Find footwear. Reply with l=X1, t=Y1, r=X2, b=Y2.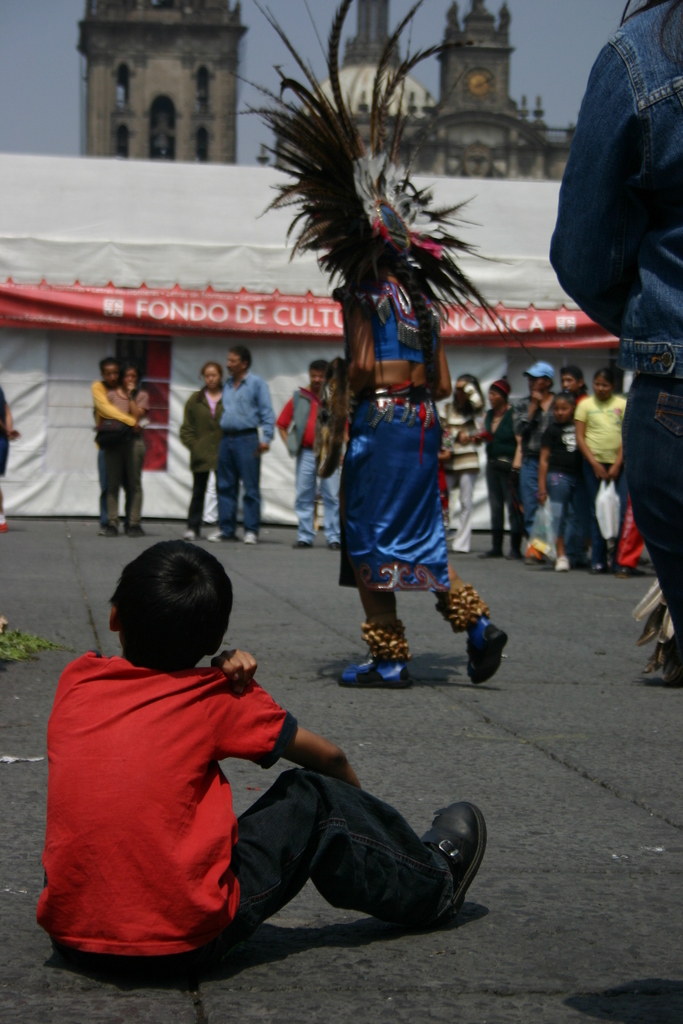
l=325, t=645, r=410, b=685.
